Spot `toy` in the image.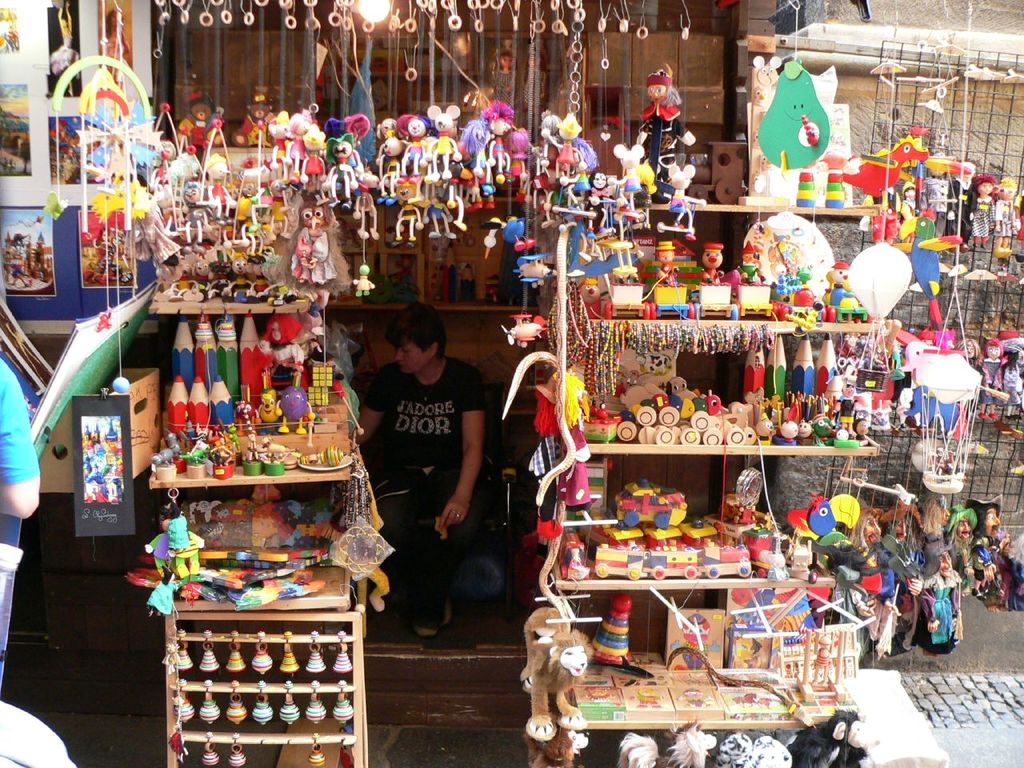
`toy` found at 922/158/968/182.
